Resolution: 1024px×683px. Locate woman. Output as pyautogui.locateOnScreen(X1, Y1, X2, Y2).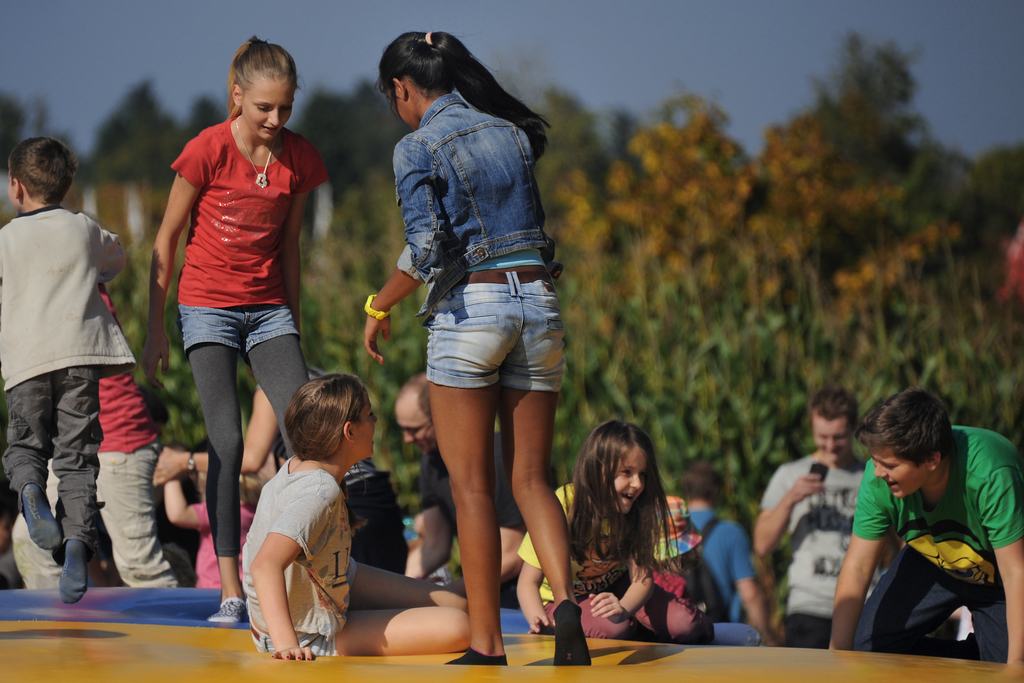
pyautogui.locateOnScreen(351, 11, 592, 644).
